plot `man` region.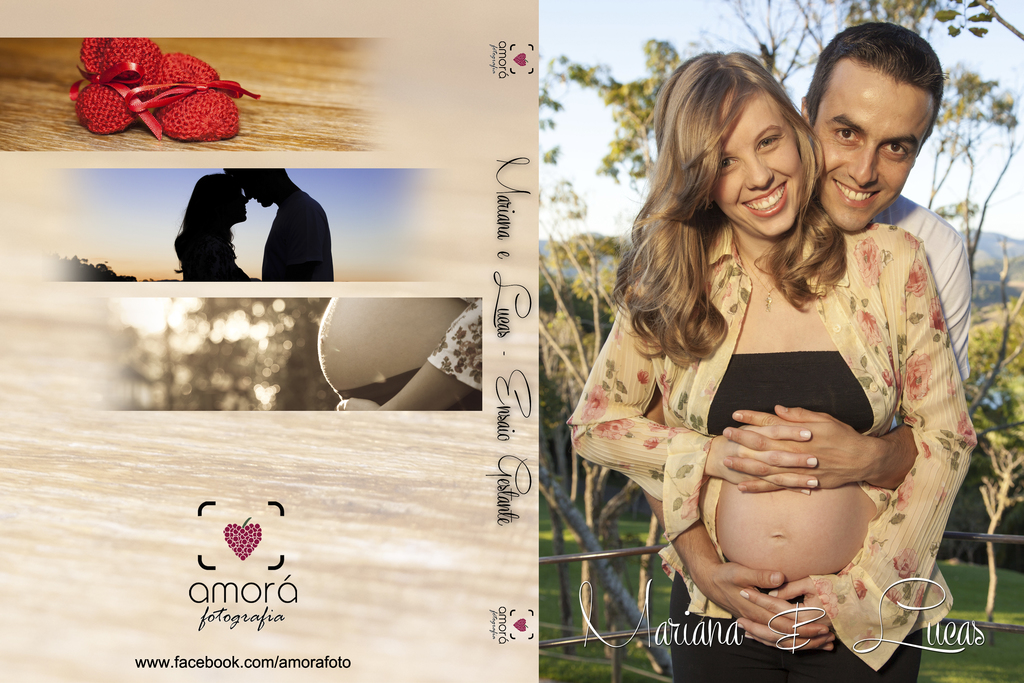
Plotted at region(228, 167, 333, 278).
